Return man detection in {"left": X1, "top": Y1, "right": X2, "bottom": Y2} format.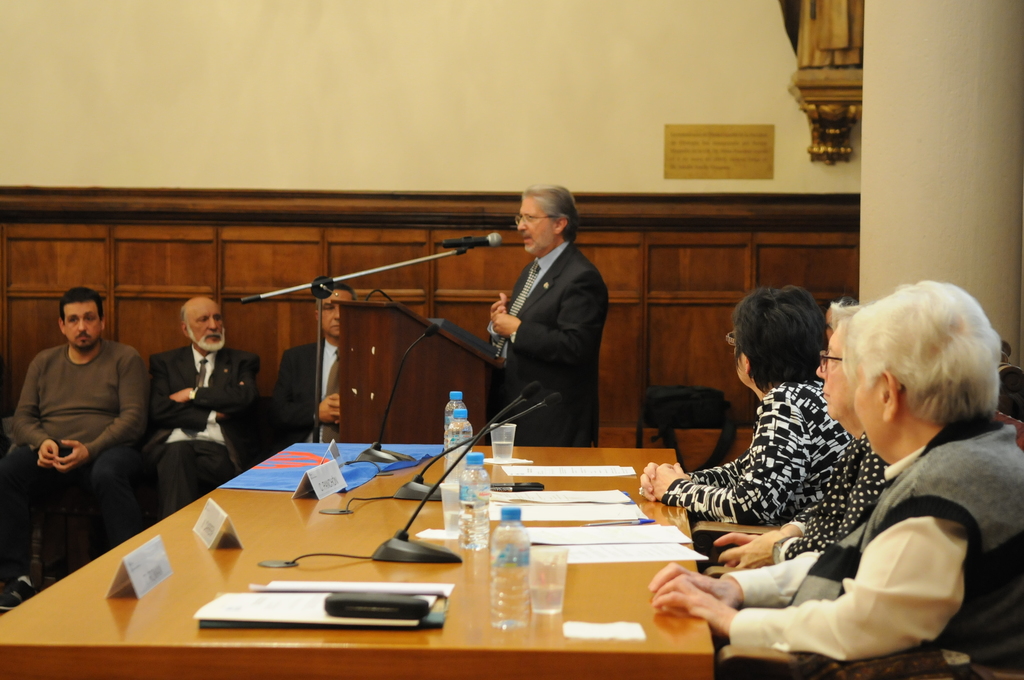
{"left": 646, "top": 277, "right": 1023, "bottom": 676}.
